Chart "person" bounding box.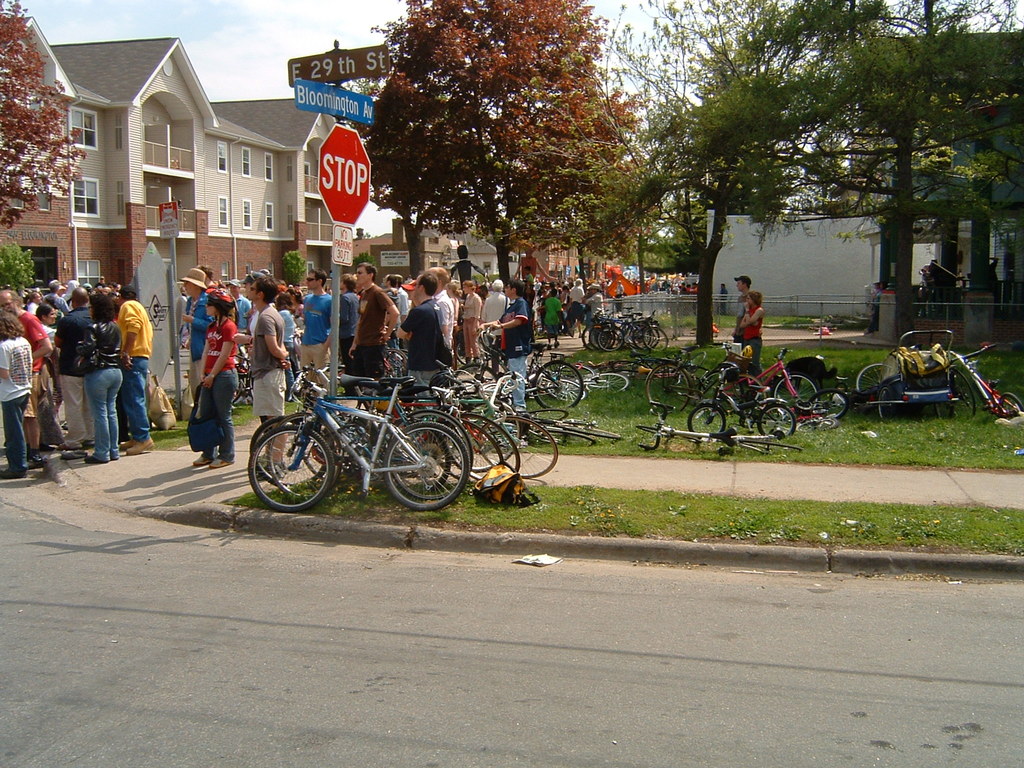
Charted: bbox=(0, 319, 24, 495).
